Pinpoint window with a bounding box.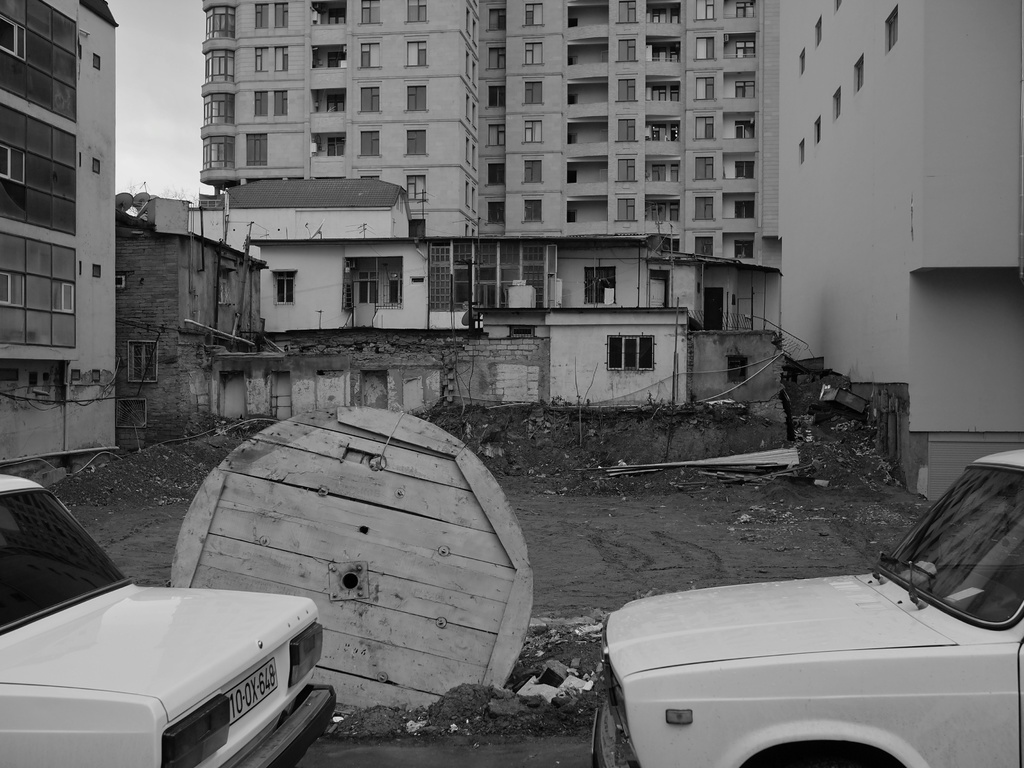
357,85,382,112.
